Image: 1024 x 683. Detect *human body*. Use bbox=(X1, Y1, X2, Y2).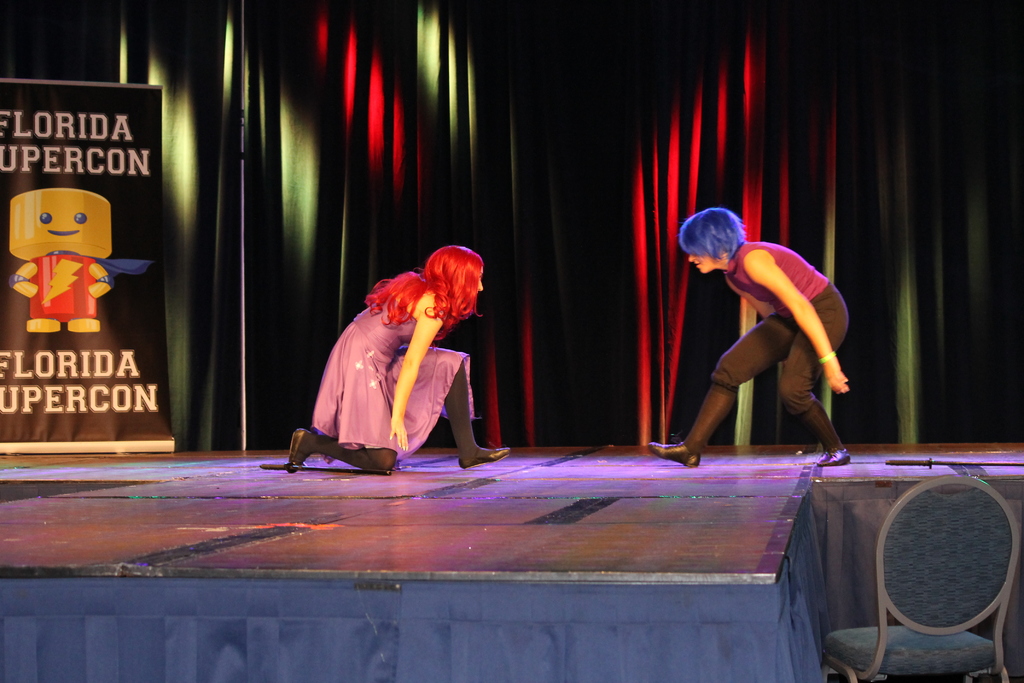
bbox=(646, 240, 860, 472).
